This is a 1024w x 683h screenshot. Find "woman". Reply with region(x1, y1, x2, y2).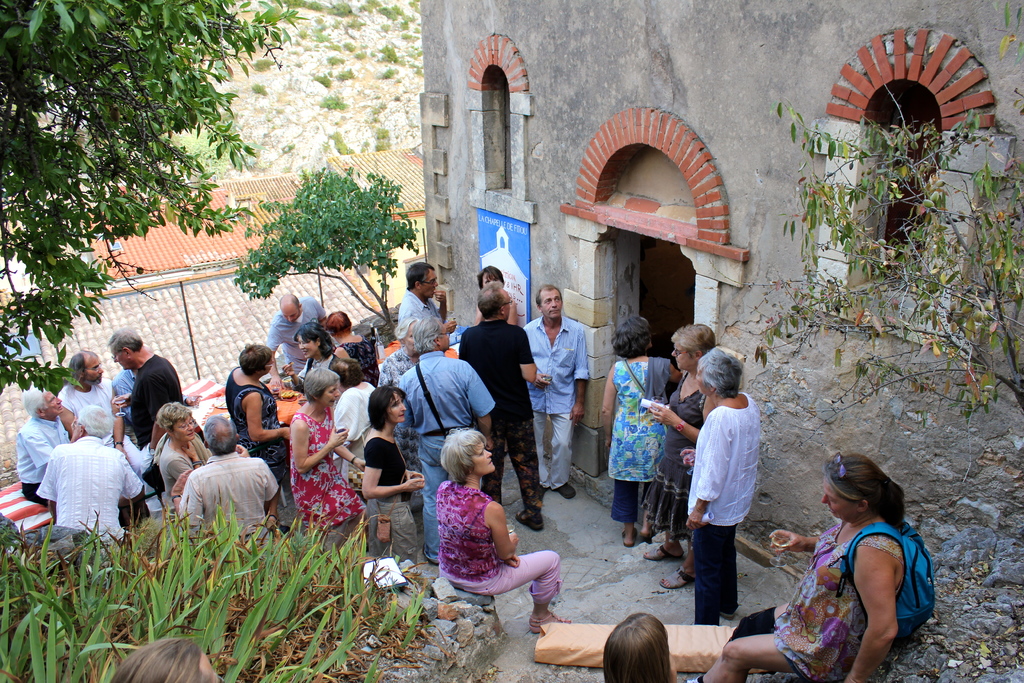
region(282, 320, 341, 388).
